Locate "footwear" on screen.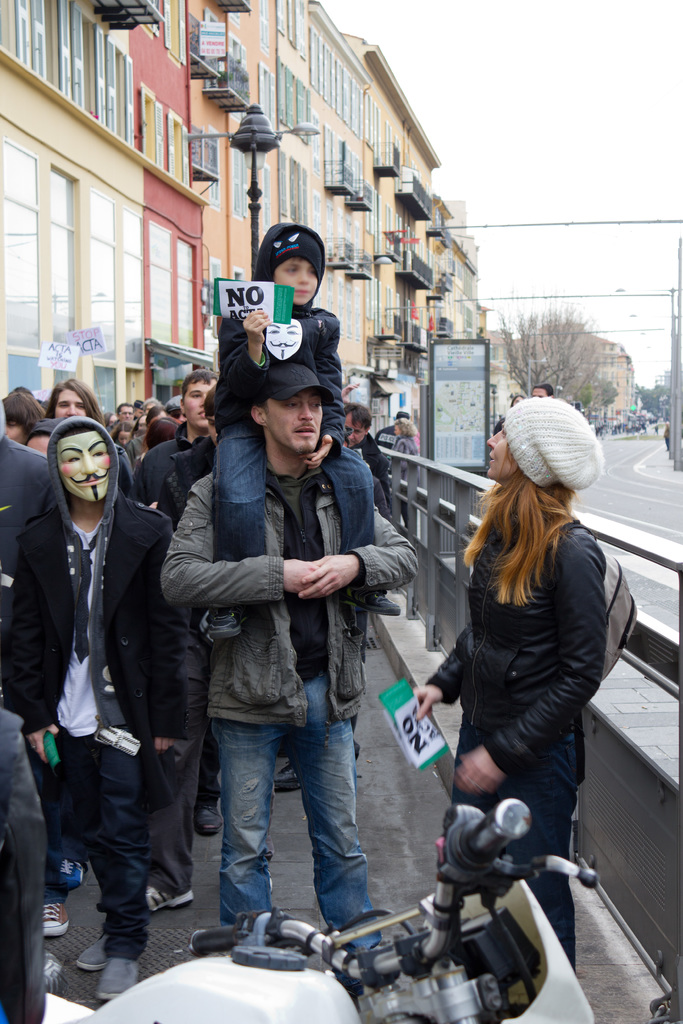
On screen at 197 805 226 831.
